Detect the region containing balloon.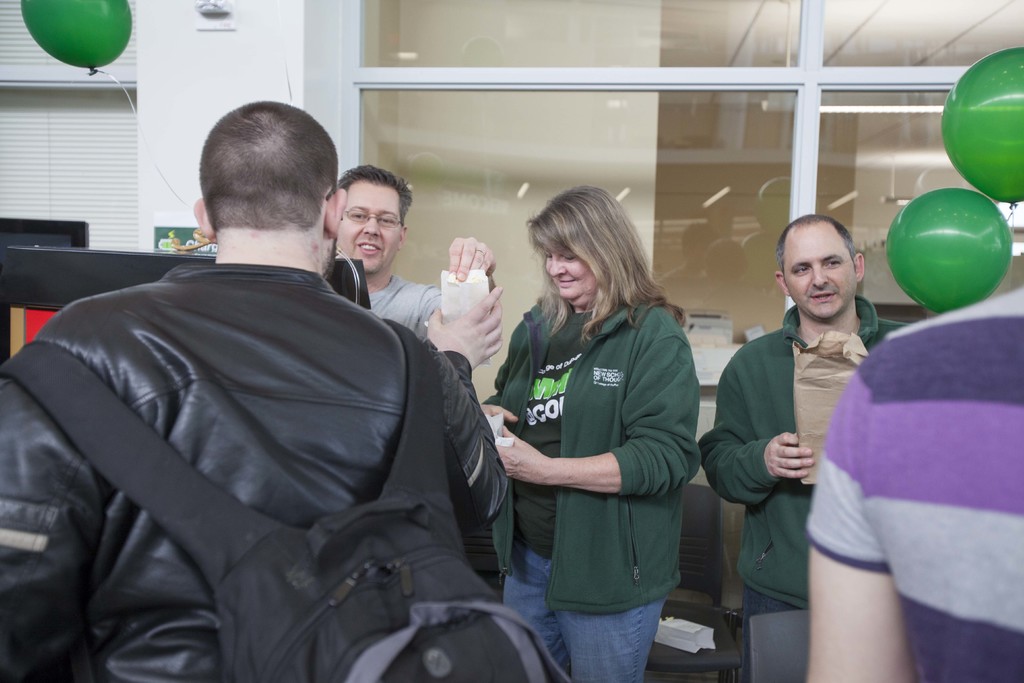
bbox=(885, 186, 1014, 313).
